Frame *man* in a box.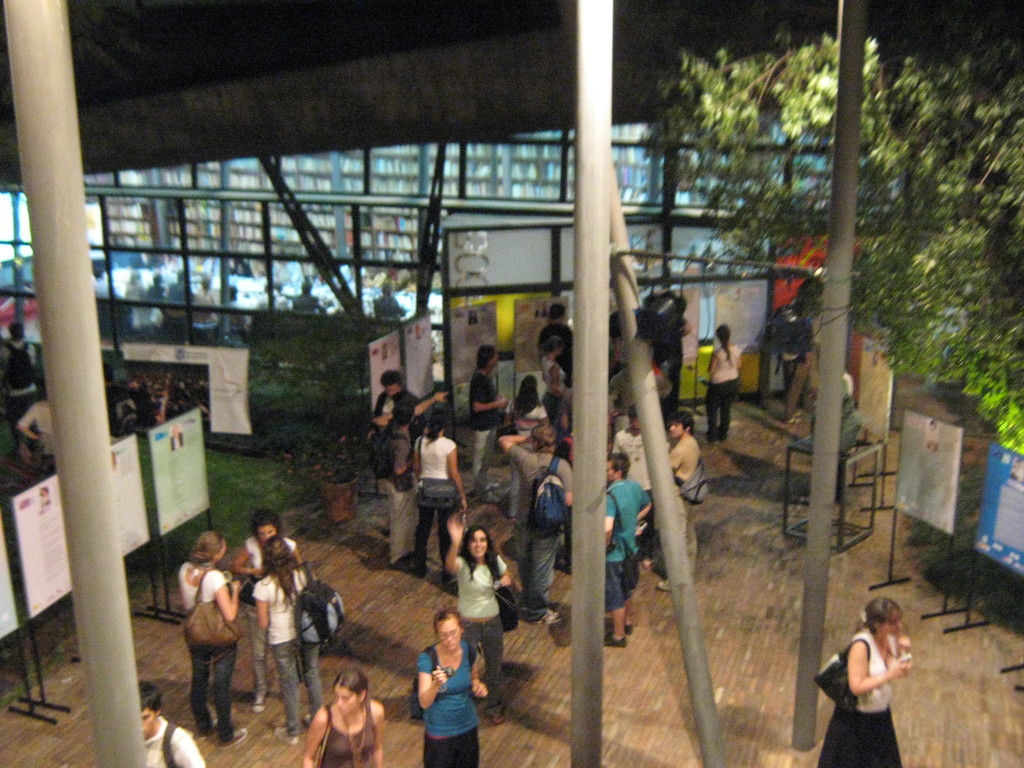
{"x1": 465, "y1": 344, "x2": 511, "y2": 499}.
